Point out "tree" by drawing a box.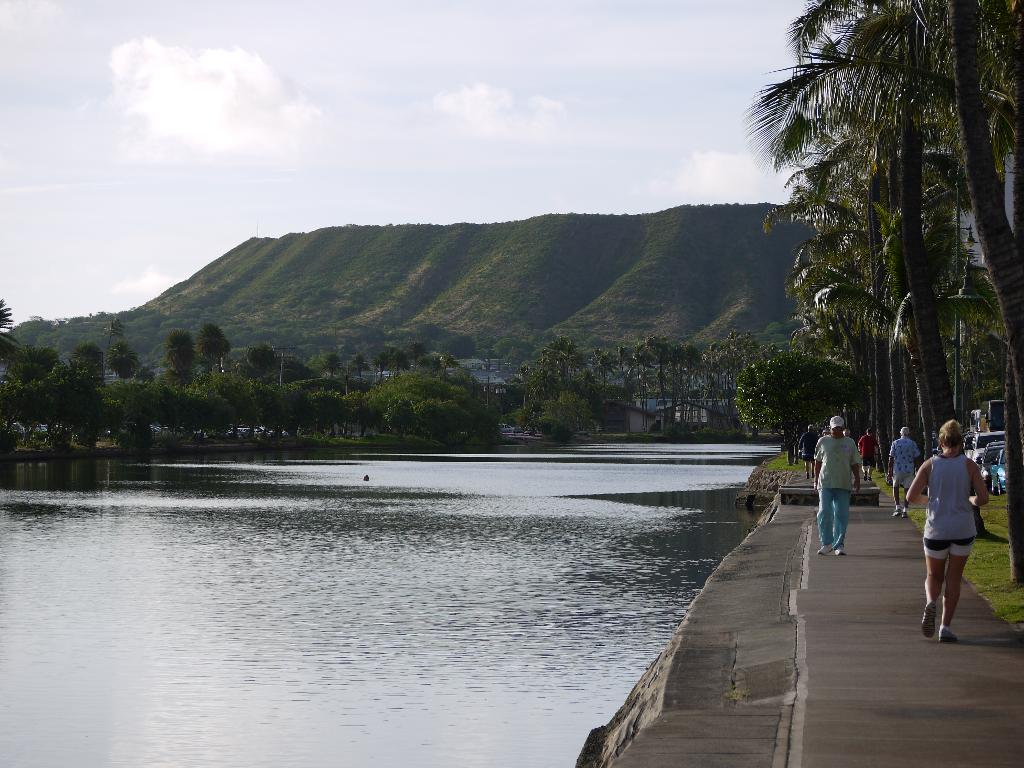
(left=320, top=356, right=345, bottom=377).
